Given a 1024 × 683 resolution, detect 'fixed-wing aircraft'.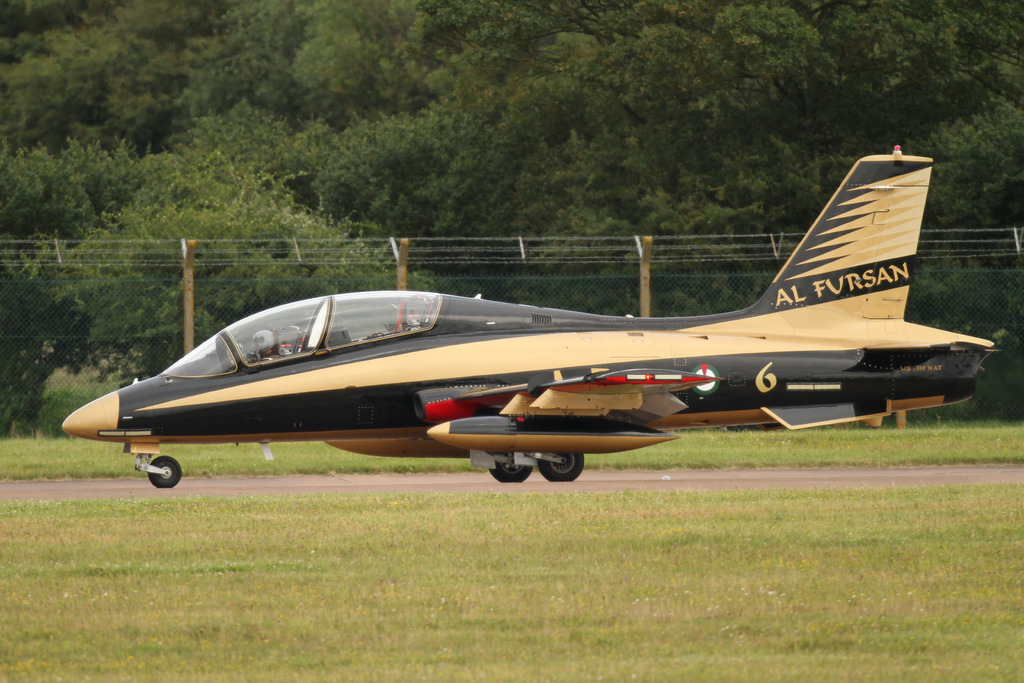
rect(63, 143, 996, 489).
